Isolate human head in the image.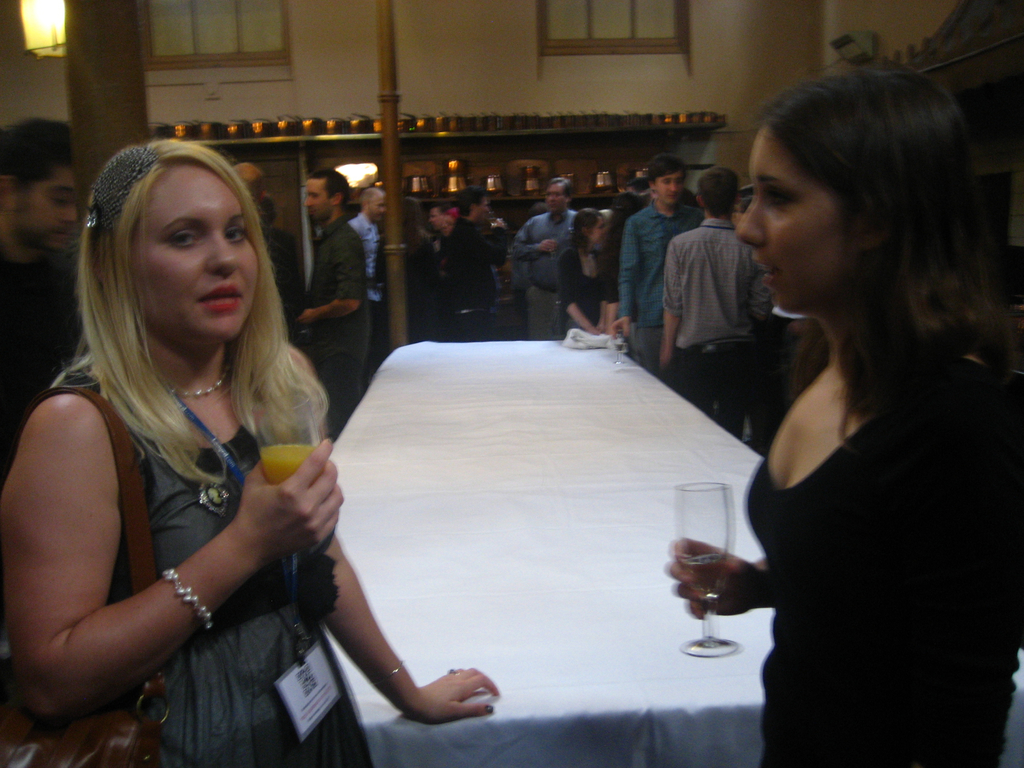
Isolated region: x1=541, y1=176, x2=576, y2=214.
